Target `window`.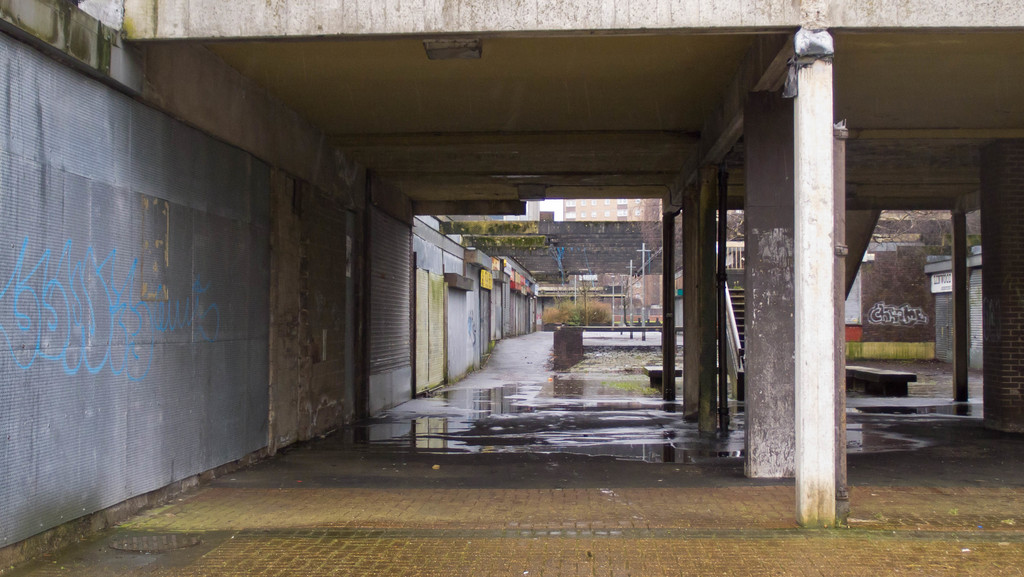
Target region: bbox=[591, 198, 596, 204].
